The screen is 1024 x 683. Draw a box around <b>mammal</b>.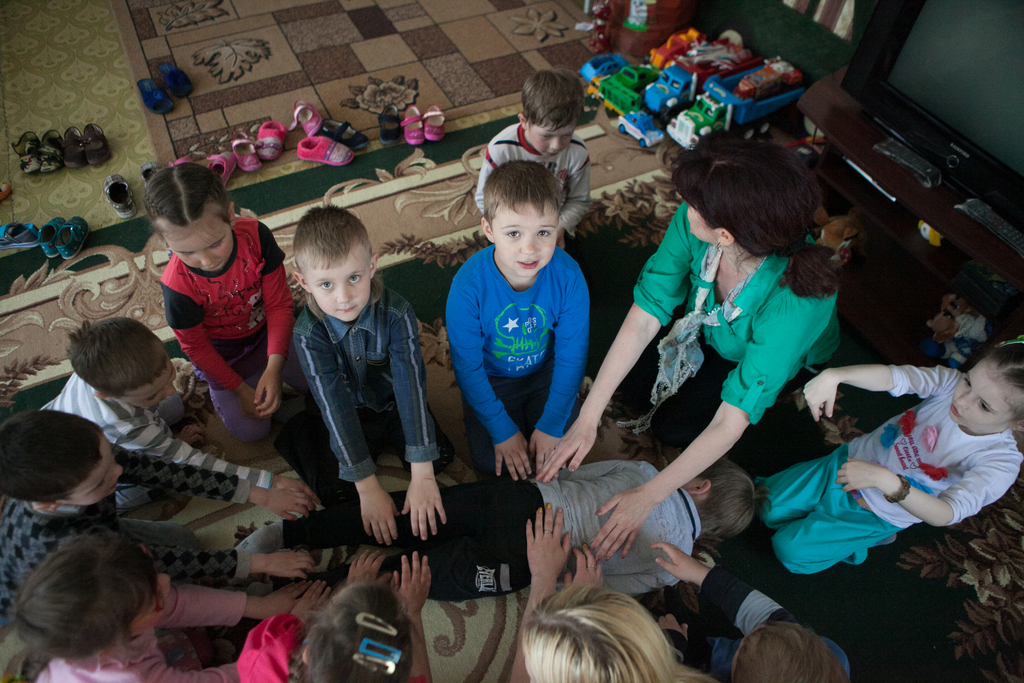
{"left": 535, "top": 131, "right": 847, "bottom": 563}.
